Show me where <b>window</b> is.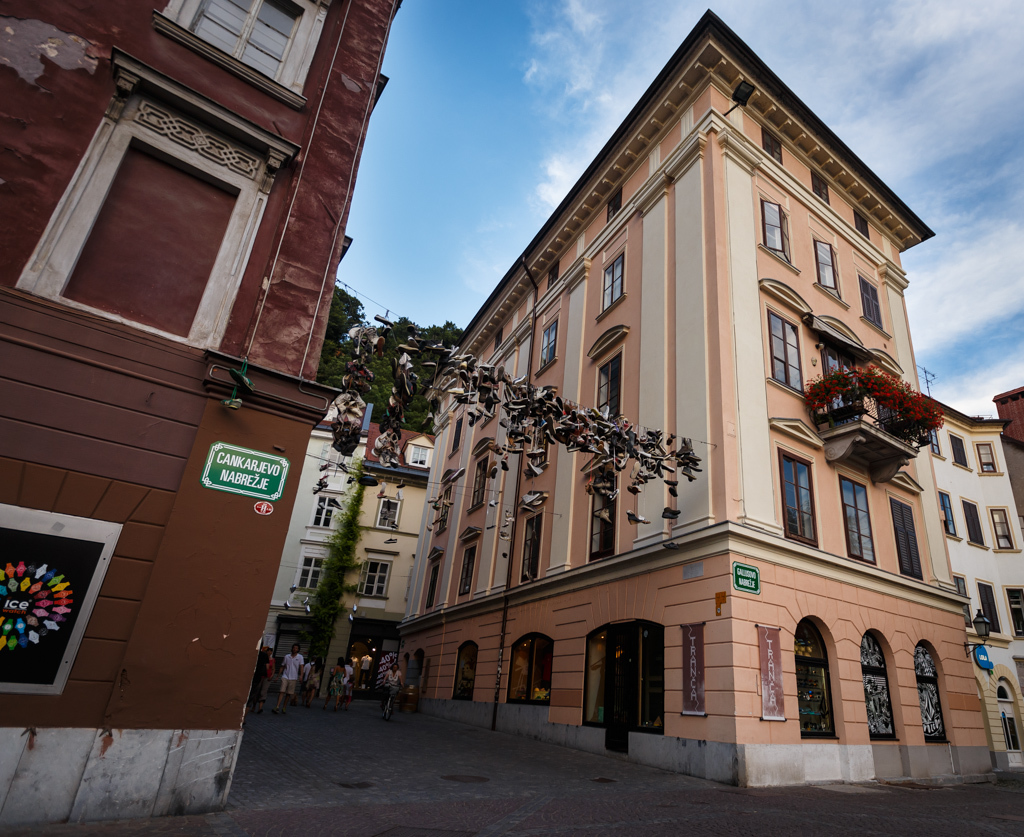
<b>window</b> is at (316,476,340,533).
